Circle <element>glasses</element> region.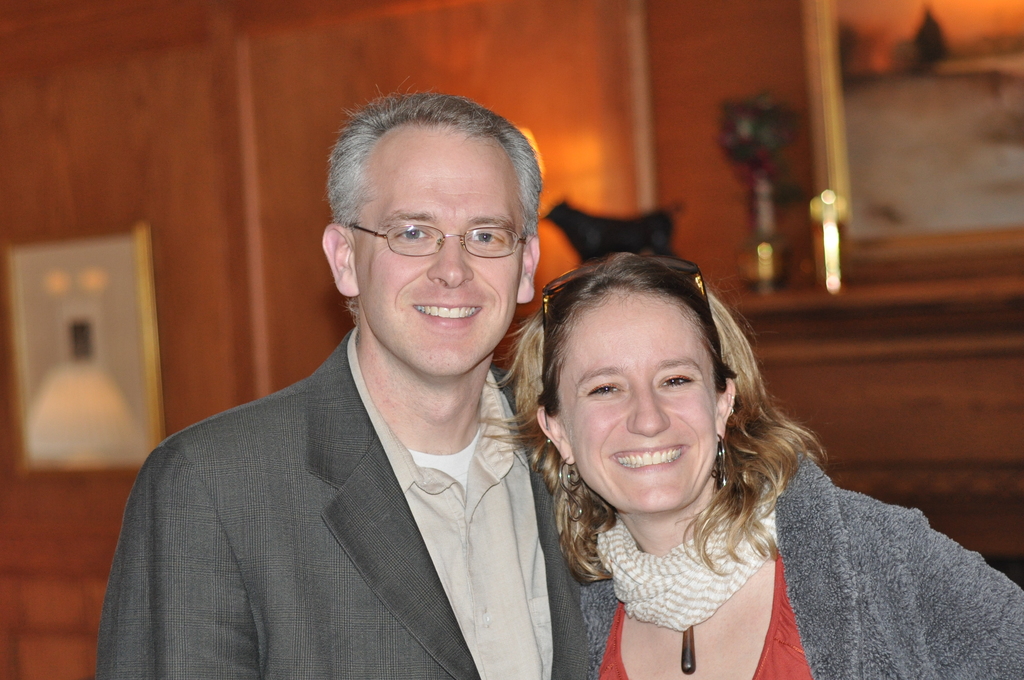
Region: (left=337, top=220, right=541, bottom=265).
